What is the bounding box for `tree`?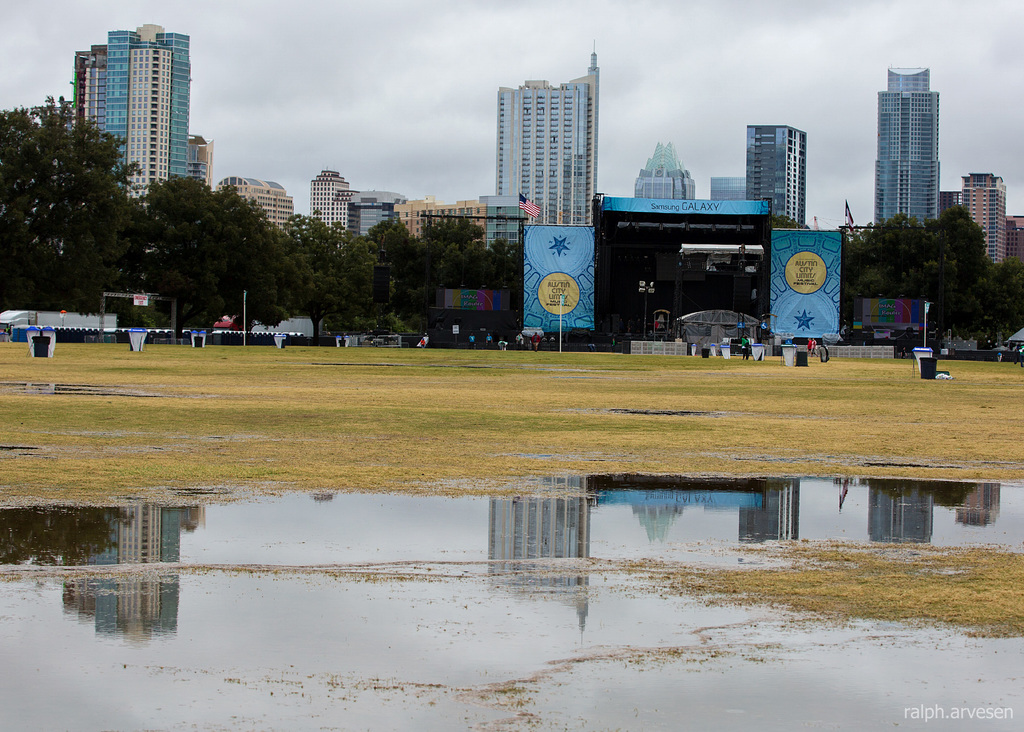
[929, 205, 989, 340].
